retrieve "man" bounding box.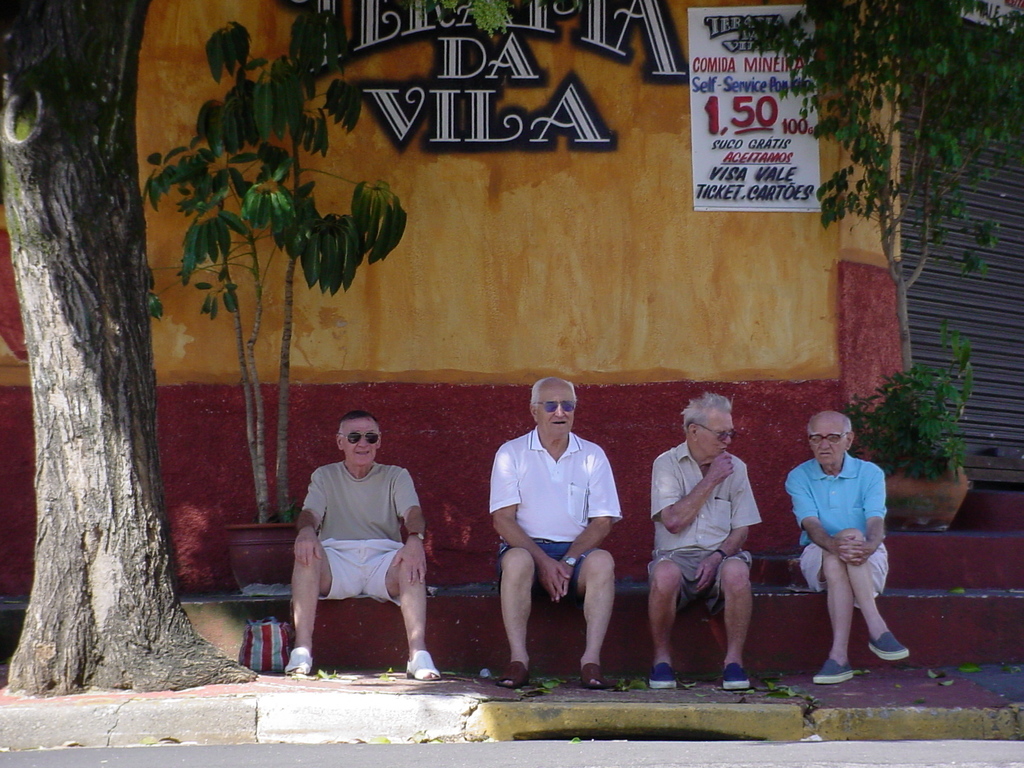
Bounding box: (x1=491, y1=381, x2=623, y2=685).
